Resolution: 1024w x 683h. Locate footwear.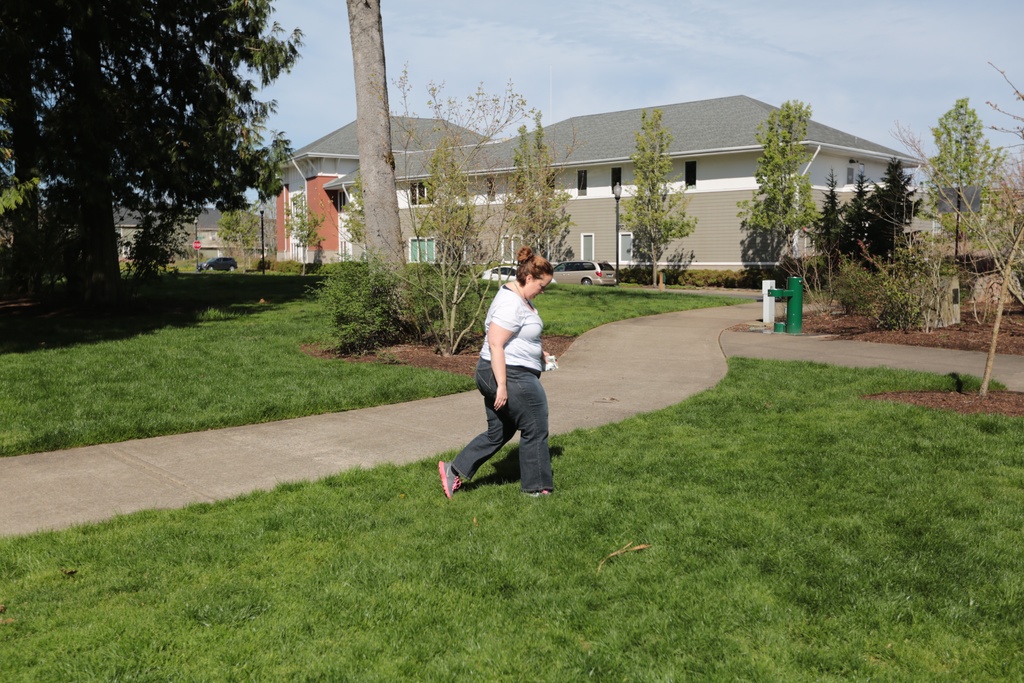
select_region(435, 462, 463, 495).
